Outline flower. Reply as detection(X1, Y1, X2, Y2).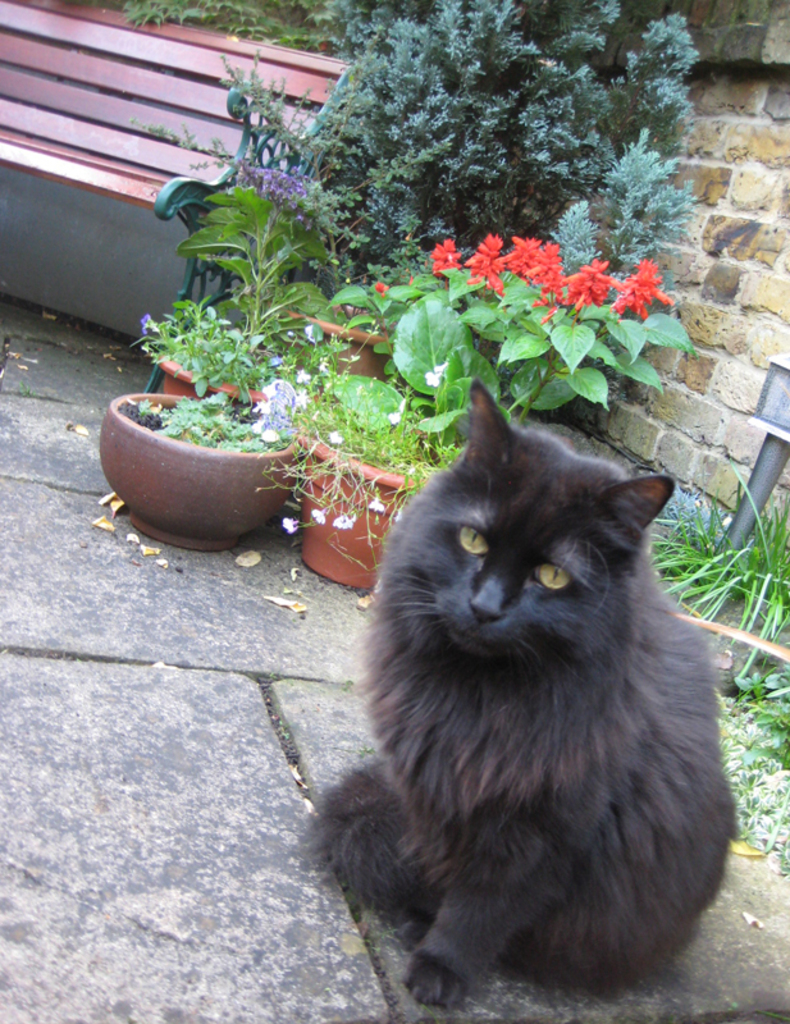
detection(373, 280, 385, 294).
